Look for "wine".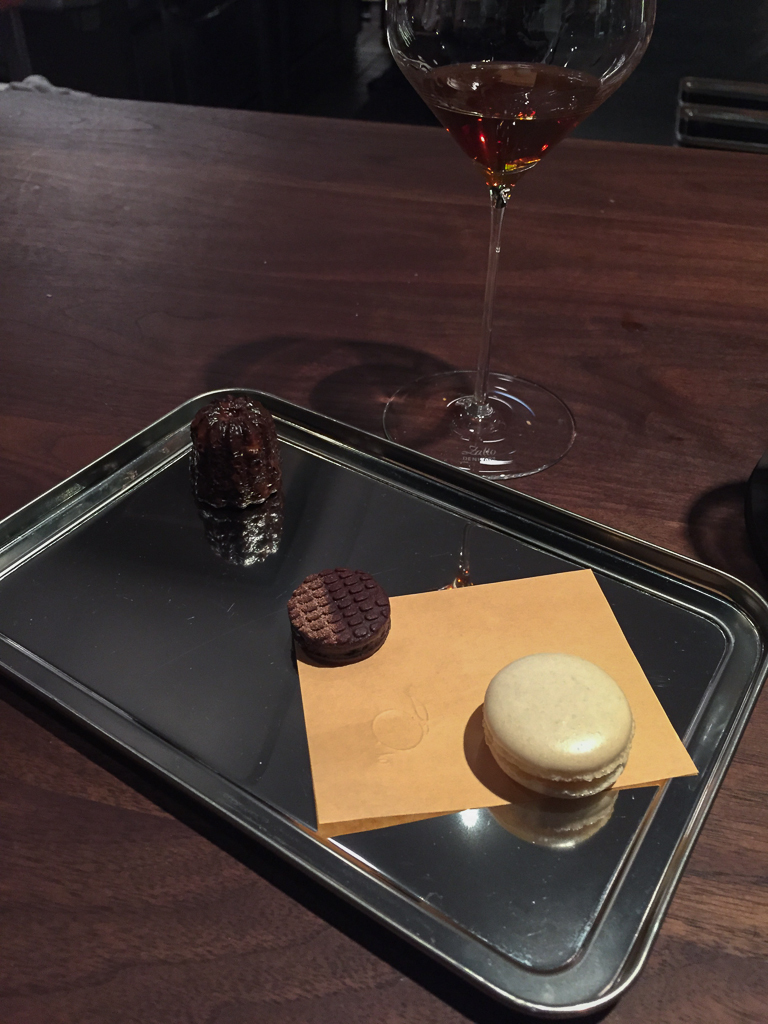
Found: {"left": 422, "top": 59, "right": 624, "bottom": 193}.
